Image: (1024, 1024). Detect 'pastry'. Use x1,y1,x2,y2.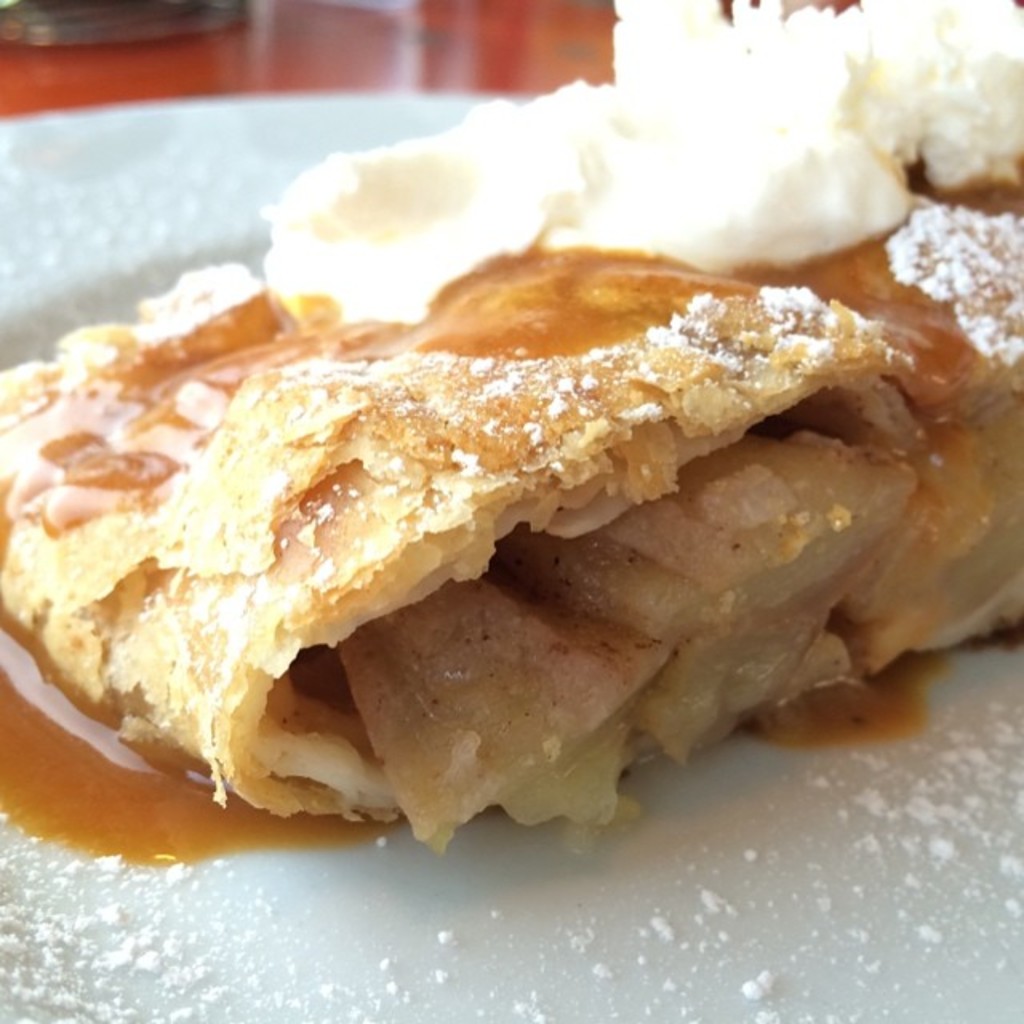
2,0,1022,840.
